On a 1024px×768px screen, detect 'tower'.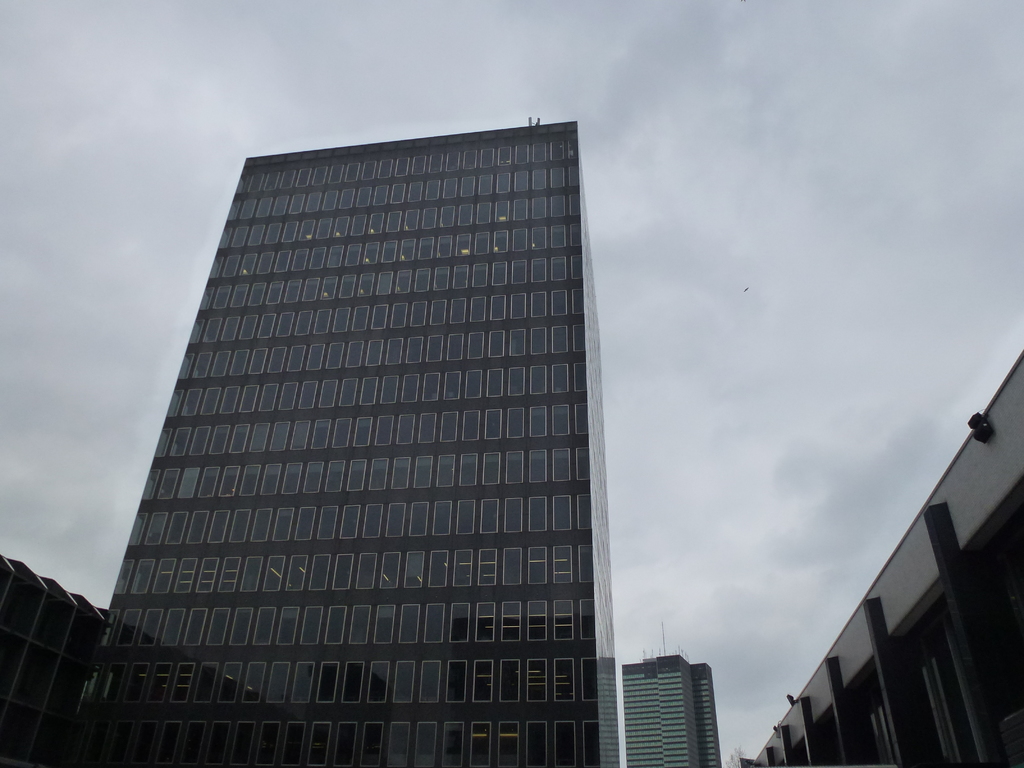
BBox(614, 620, 731, 767).
